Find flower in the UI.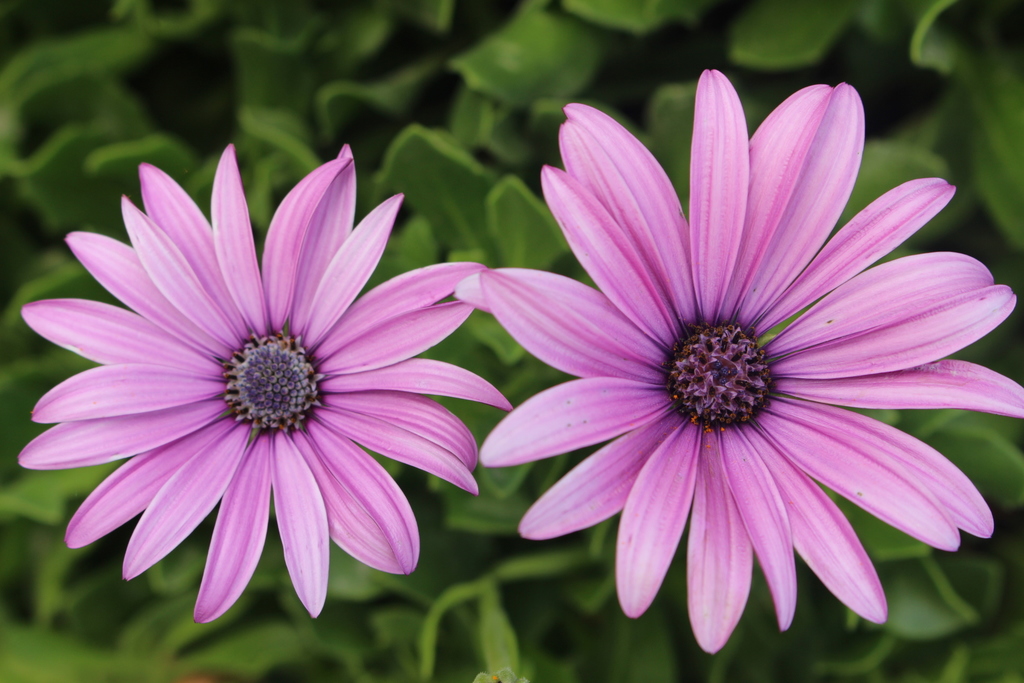
UI element at (15, 140, 514, 622).
